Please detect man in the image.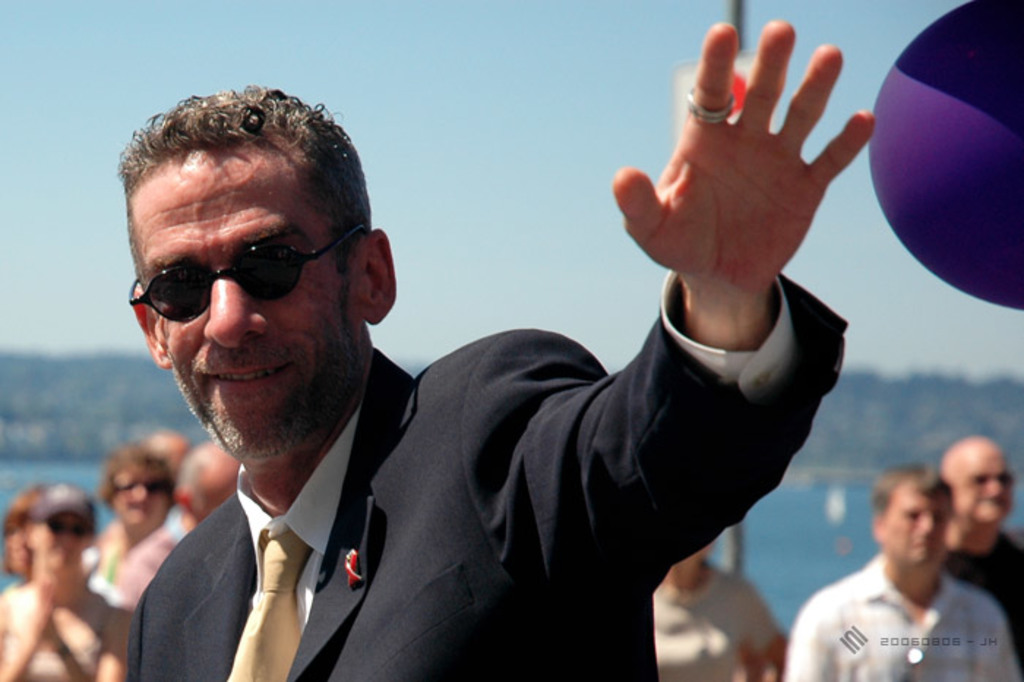
<box>124,64,812,681</box>.
